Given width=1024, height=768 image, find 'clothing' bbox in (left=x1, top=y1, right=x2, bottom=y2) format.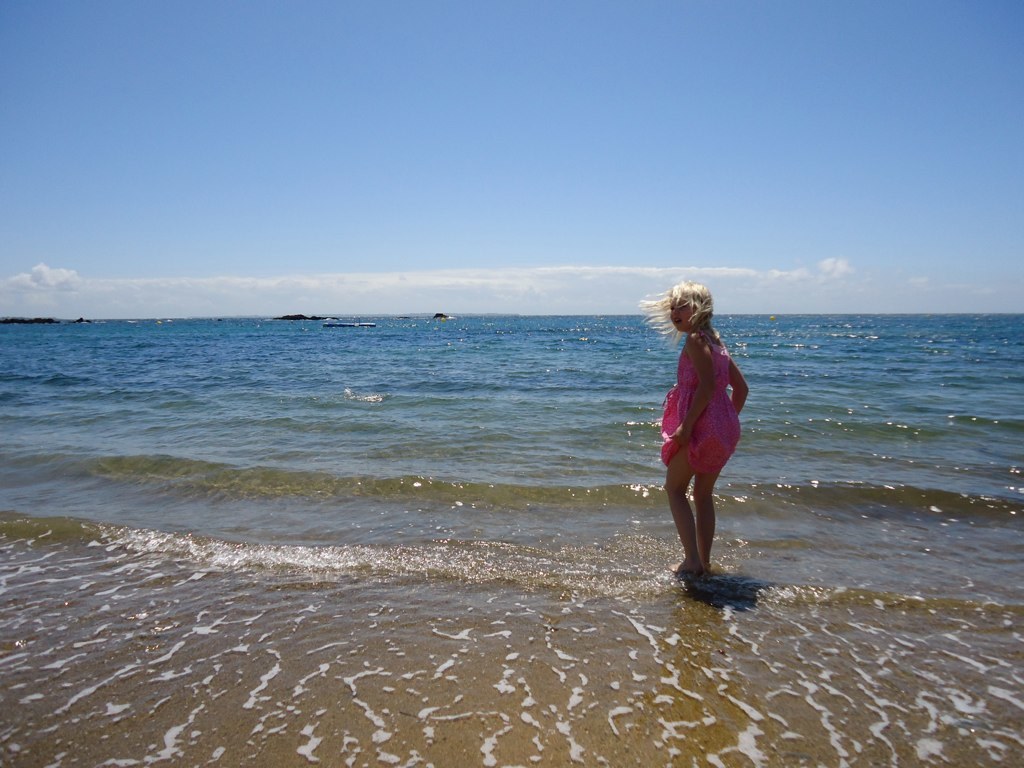
(left=660, top=328, right=742, bottom=476).
